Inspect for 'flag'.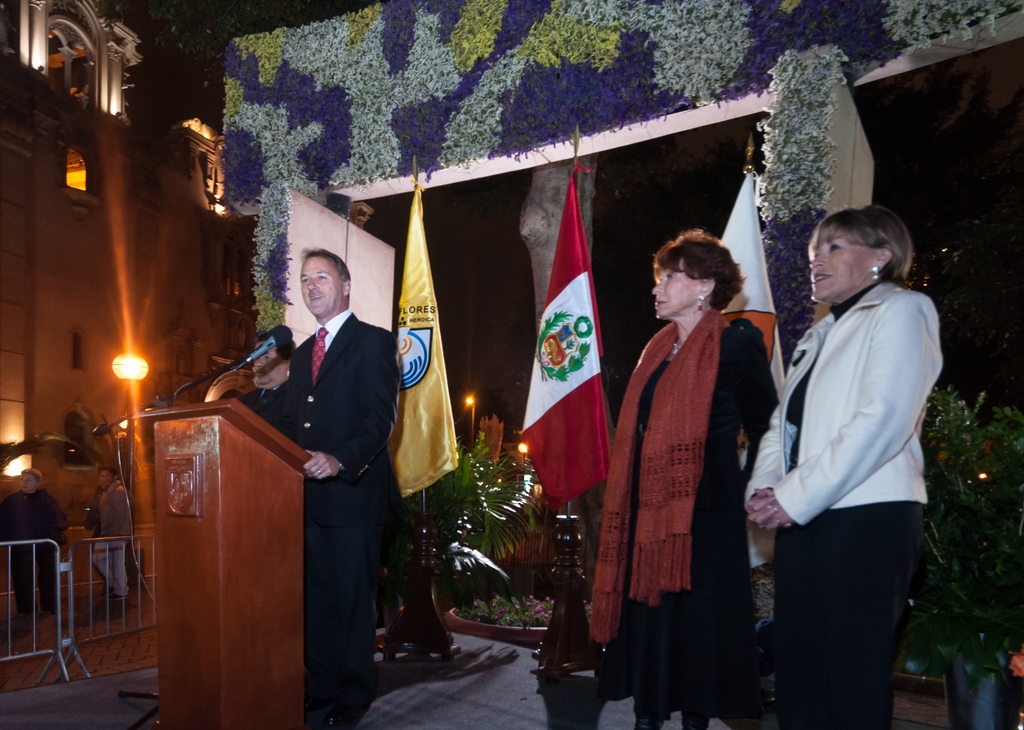
Inspection: detection(531, 163, 620, 540).
